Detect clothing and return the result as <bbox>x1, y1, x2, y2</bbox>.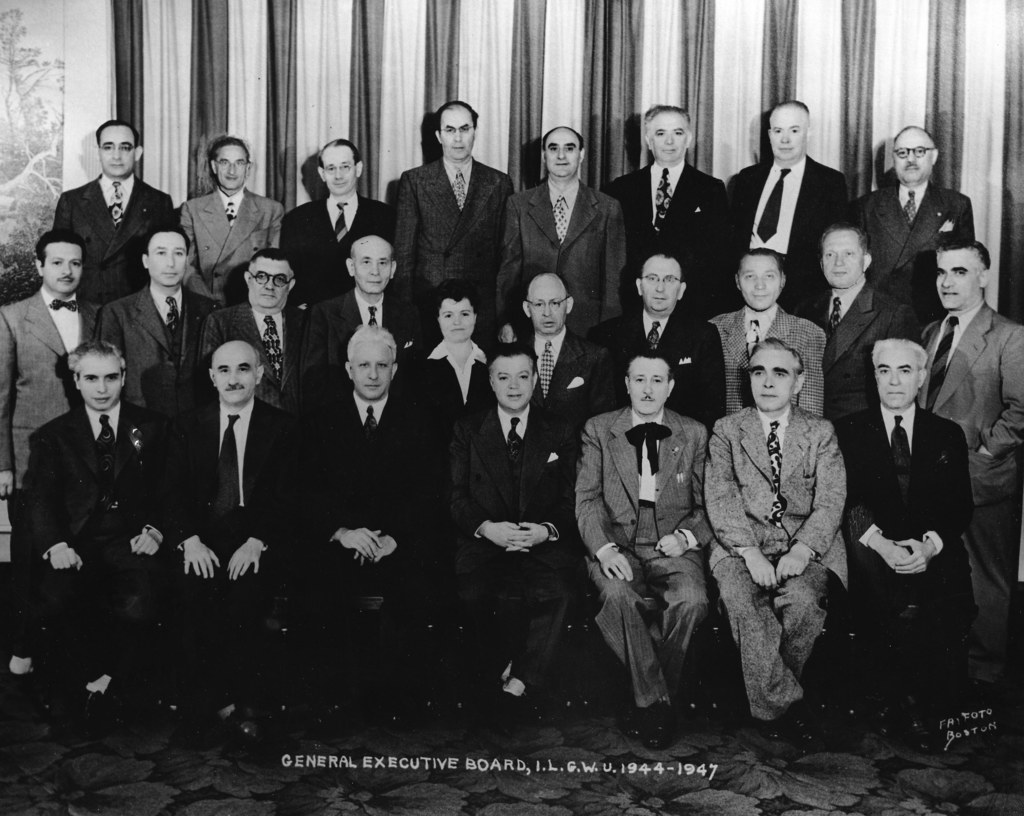
<bbox>851, 354, 986, 683</bbox>.
